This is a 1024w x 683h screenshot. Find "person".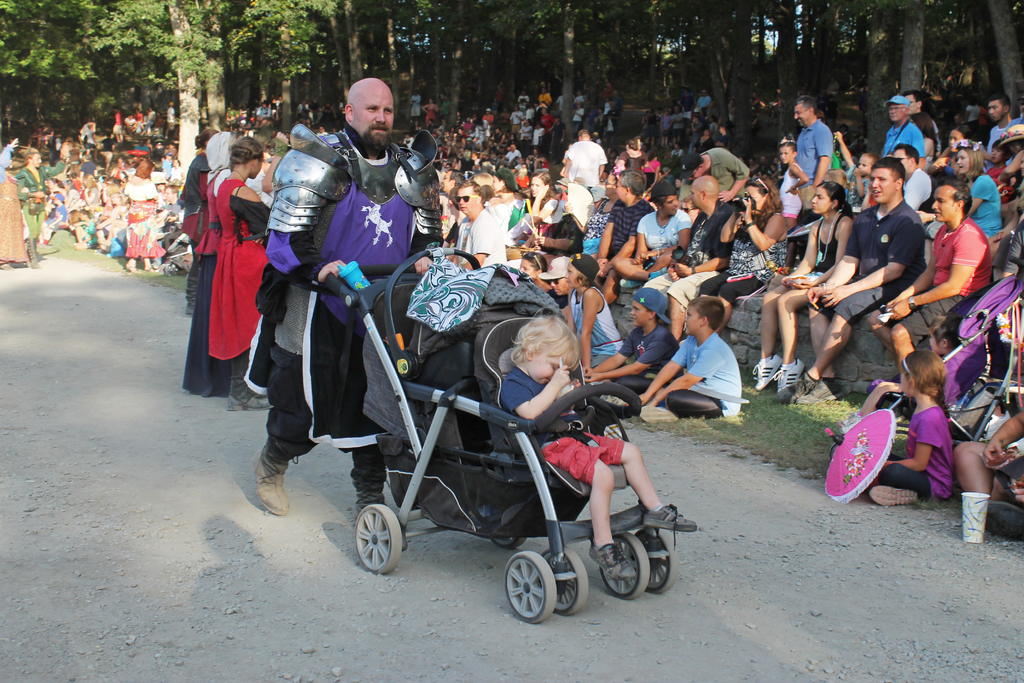
Bounding box: <region>749, 180, 857, 400</region>.
